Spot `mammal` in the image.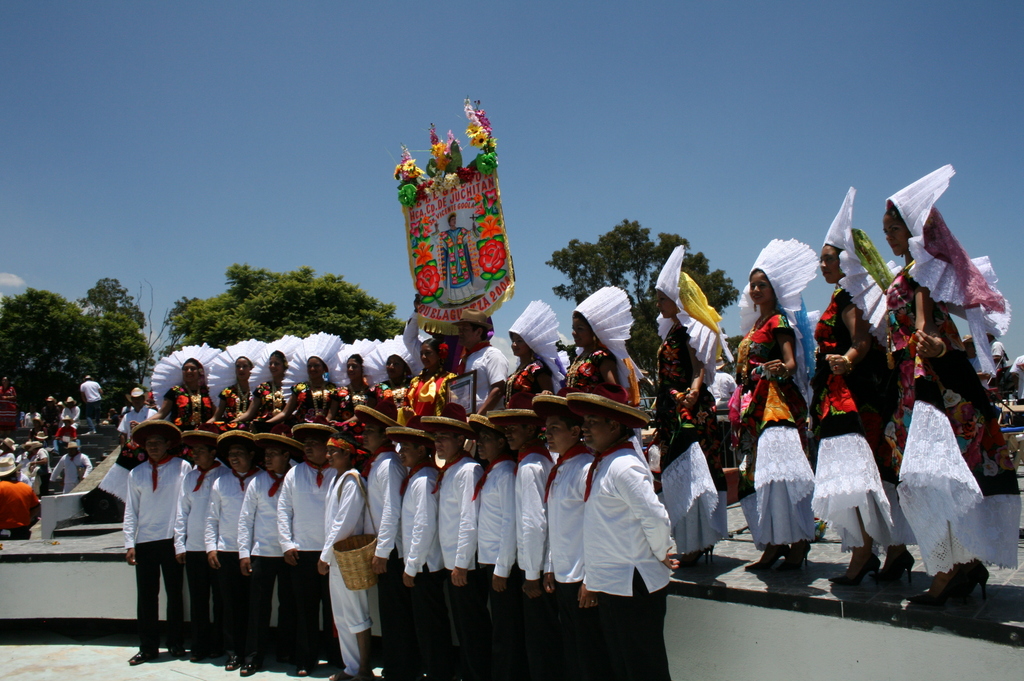
`mammal` found at {"x1": 45, "y1": 396, "x2": 65, "y2": 431}.
